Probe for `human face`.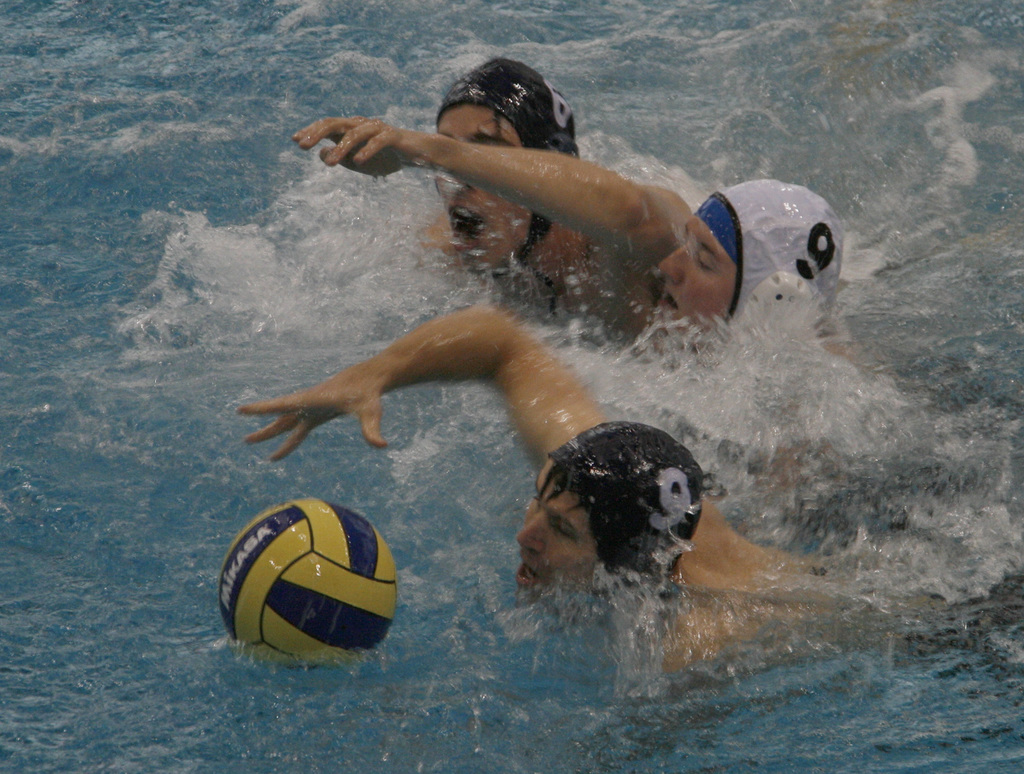
Probe result: {"x1": 434, "y1": 104, "x2": 548, "y2": 269}.
